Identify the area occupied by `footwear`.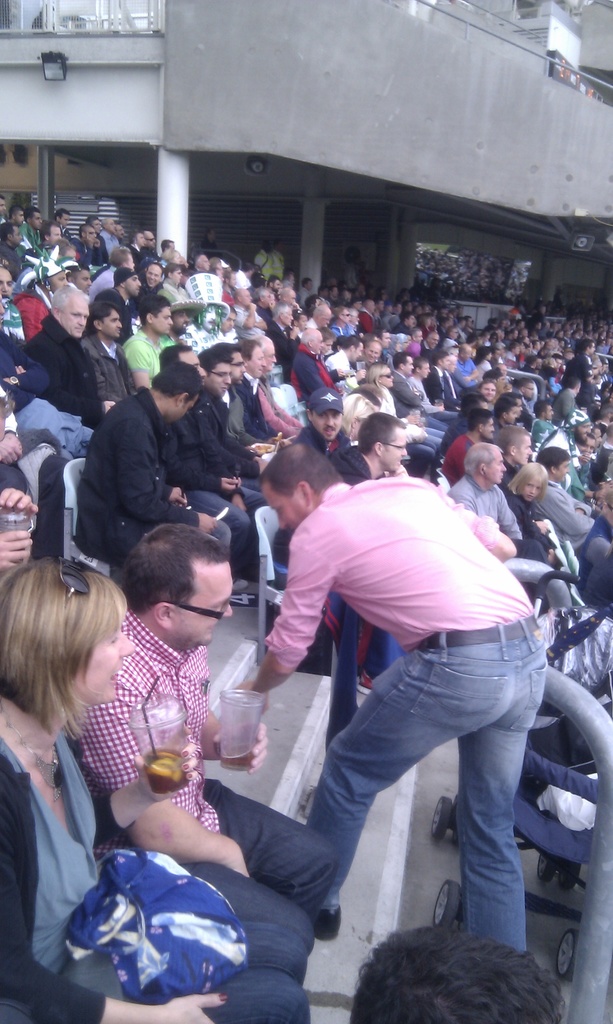
Area: [x1=305, y1=900, x2=350, y2=946].
